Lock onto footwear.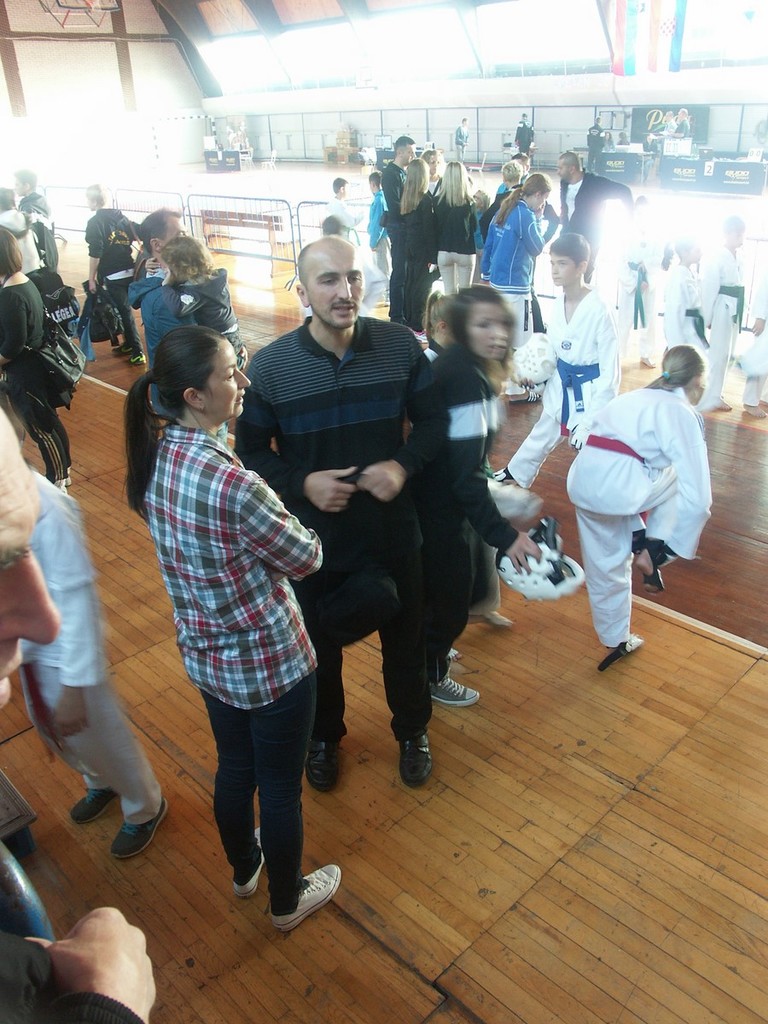
Locked: 410/327/428/343.
